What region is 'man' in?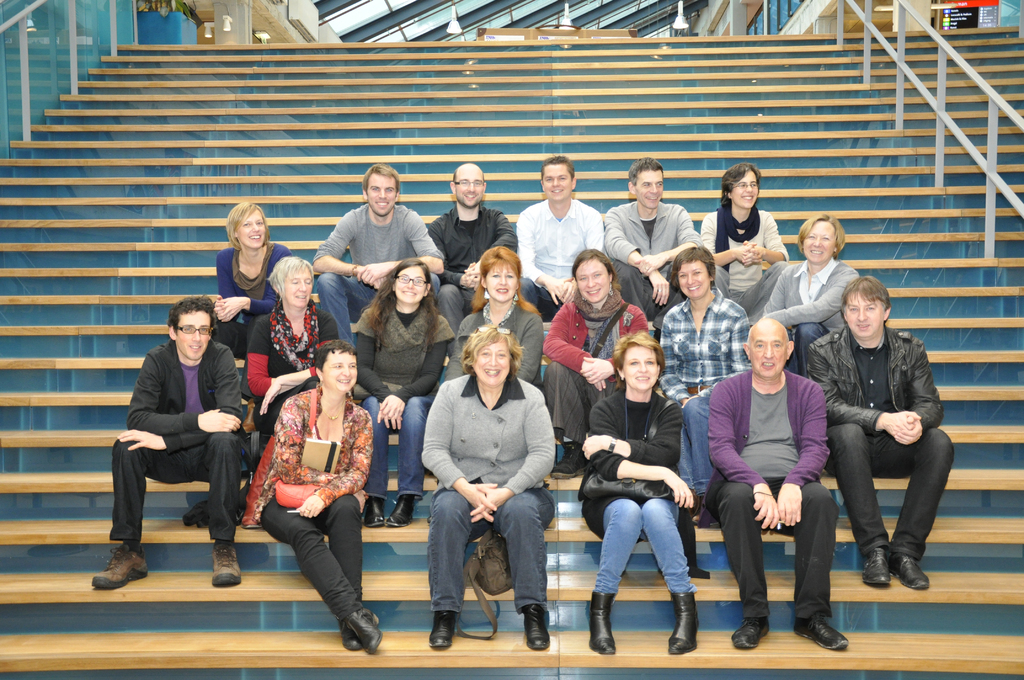
313,162,445,347.
